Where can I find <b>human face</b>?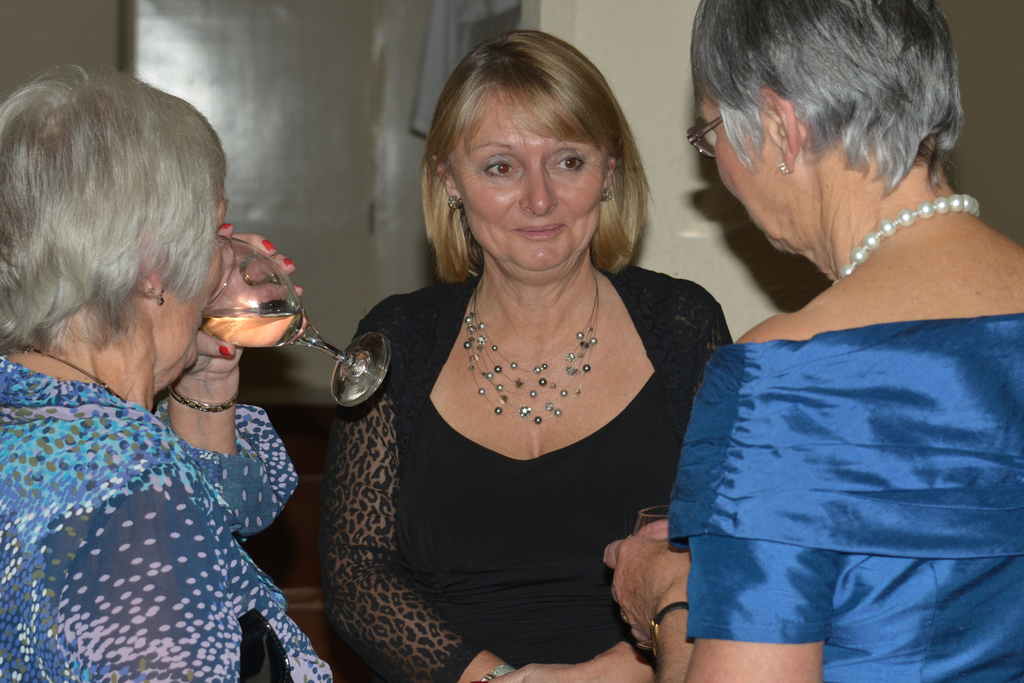
You can find it at bbox(698, 95, 771, 242).
